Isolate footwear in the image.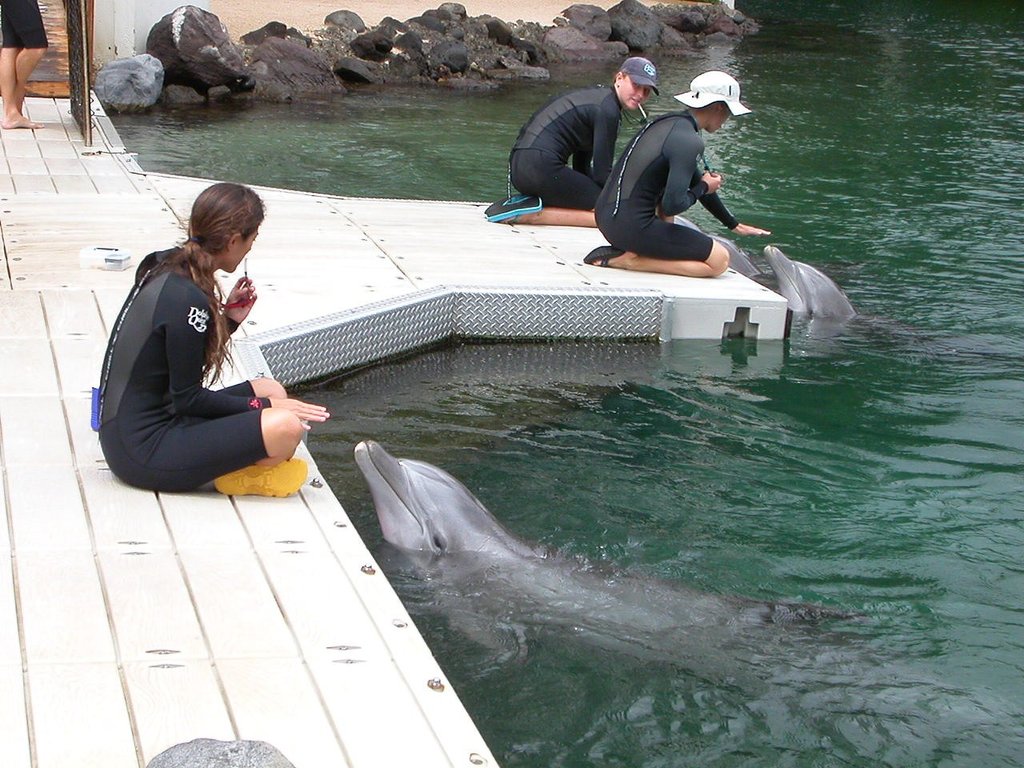
Isolated region: x1=214, y1=459, x2=307, y2=499.
